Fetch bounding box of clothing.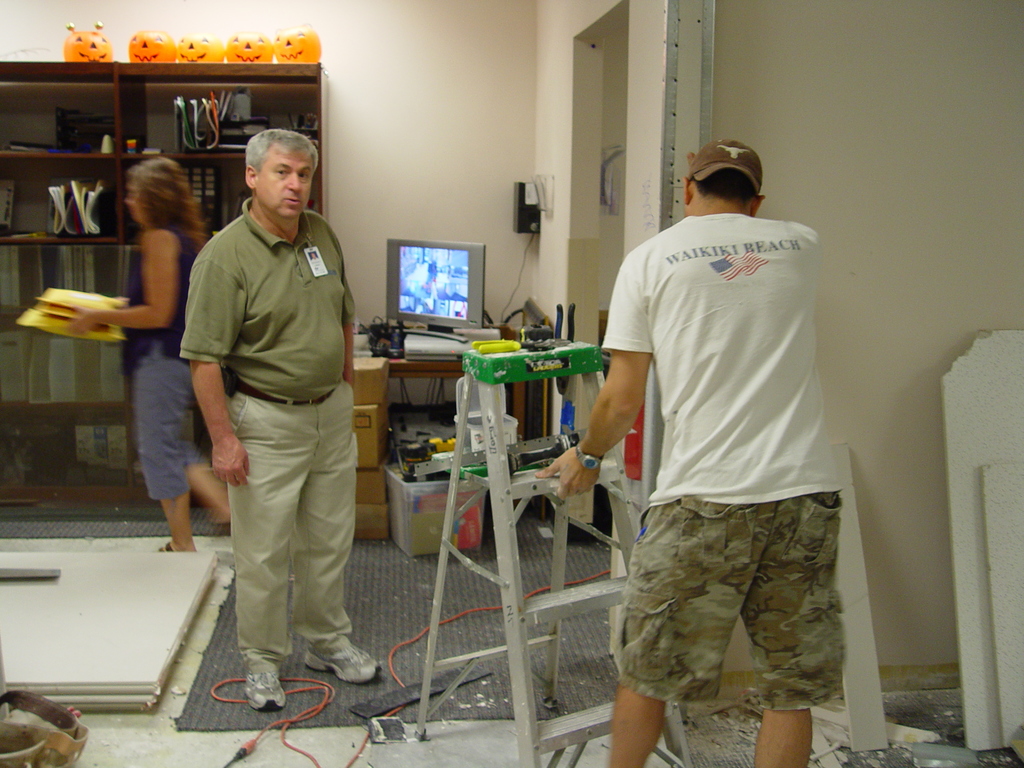
Bbox: rect(172, 161, 366, 689).
